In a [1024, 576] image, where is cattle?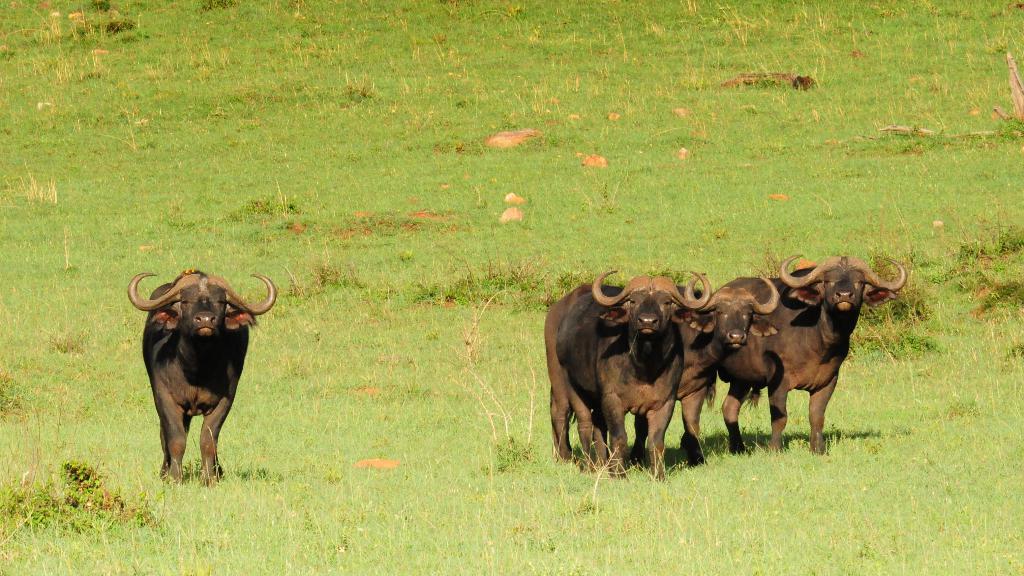
rect(125, 272, 282, 492).
